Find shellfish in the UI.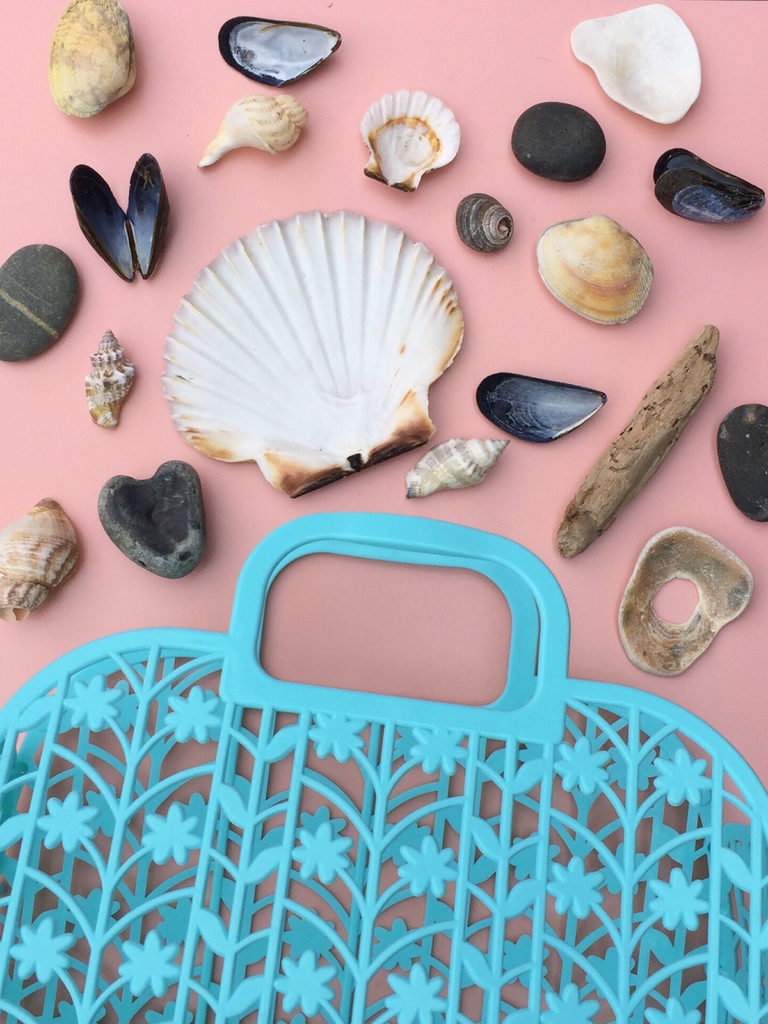
UI element at x1=219, y1=12, x2=345, y2=78.
